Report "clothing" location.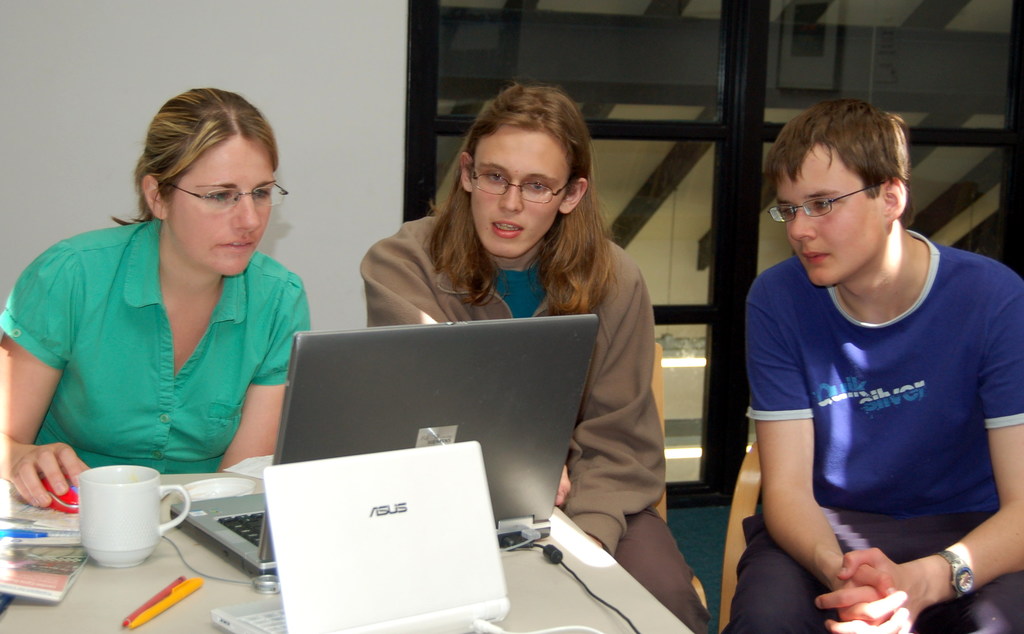
Report: <box>365,213,718,633</box>.
